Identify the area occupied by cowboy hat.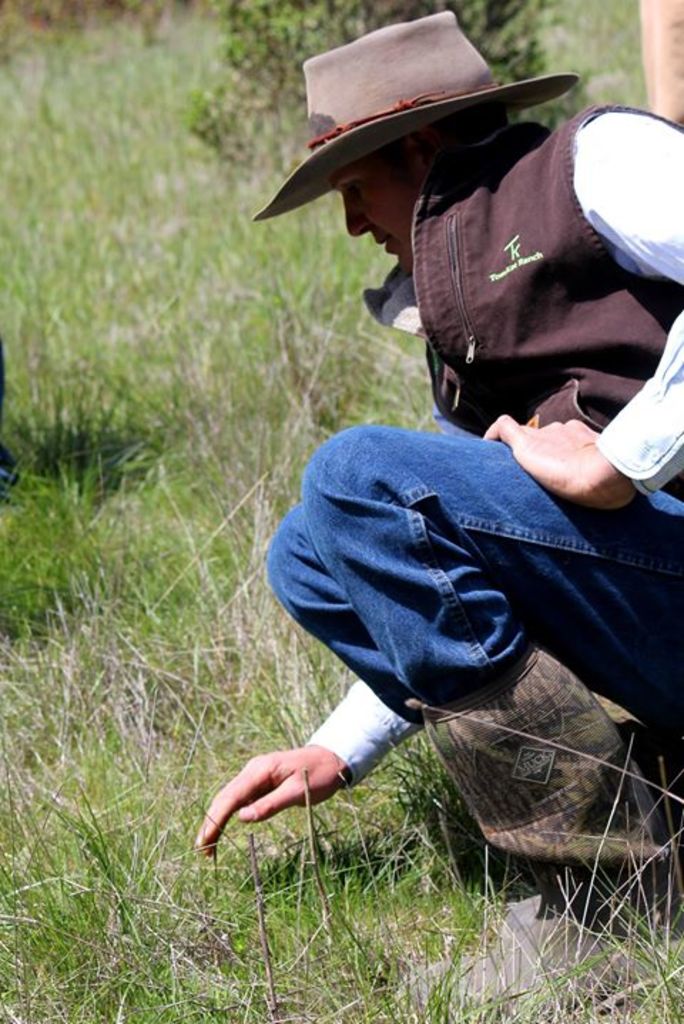
Area: select_region(272, 6, 549, 185).
